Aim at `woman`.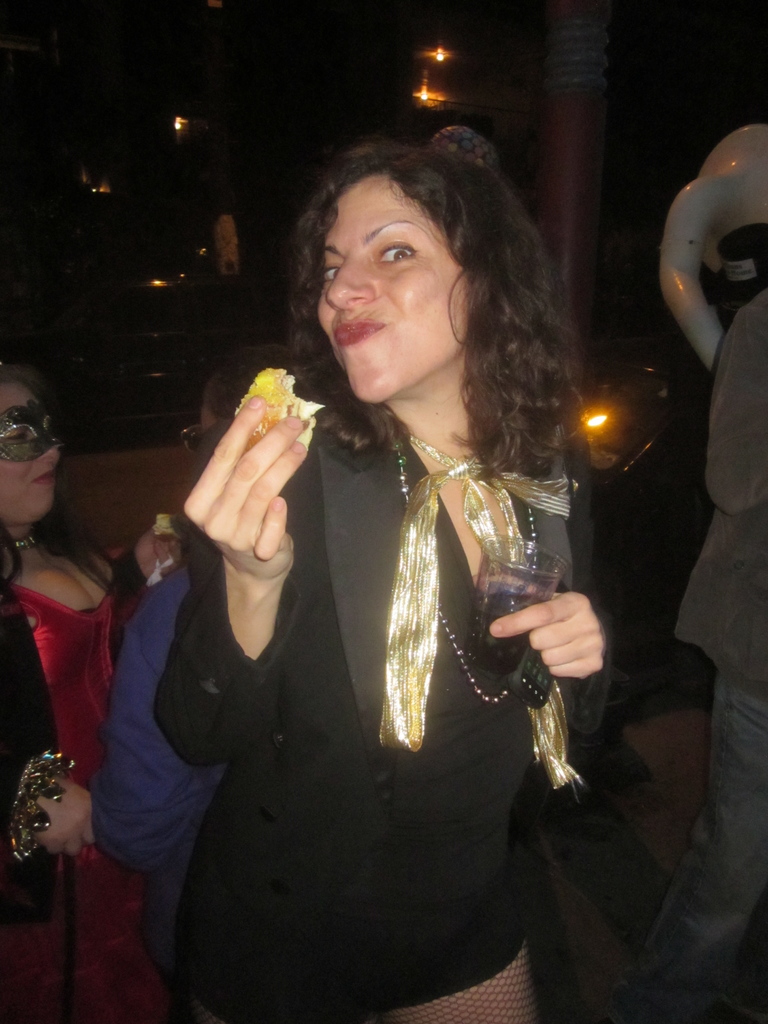
Aimed at left=157, top=139, right=616, bottom=1023.
